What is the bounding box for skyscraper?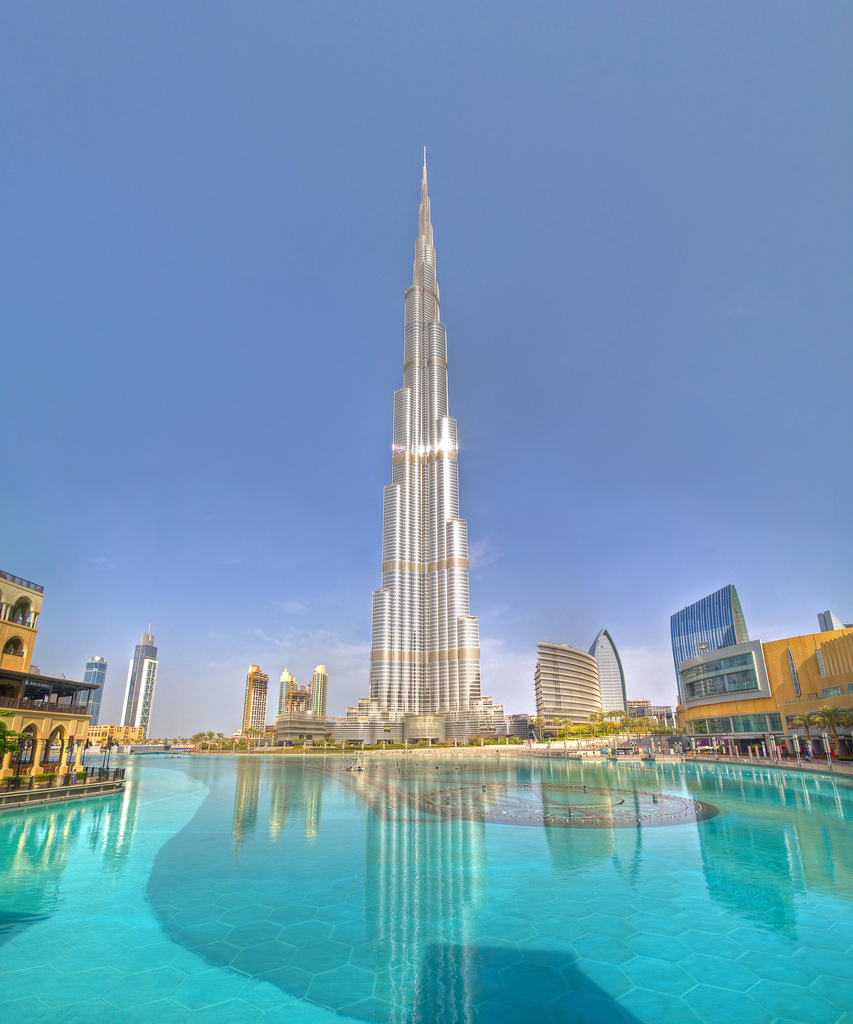
locate(335, 125, 514, 780).
